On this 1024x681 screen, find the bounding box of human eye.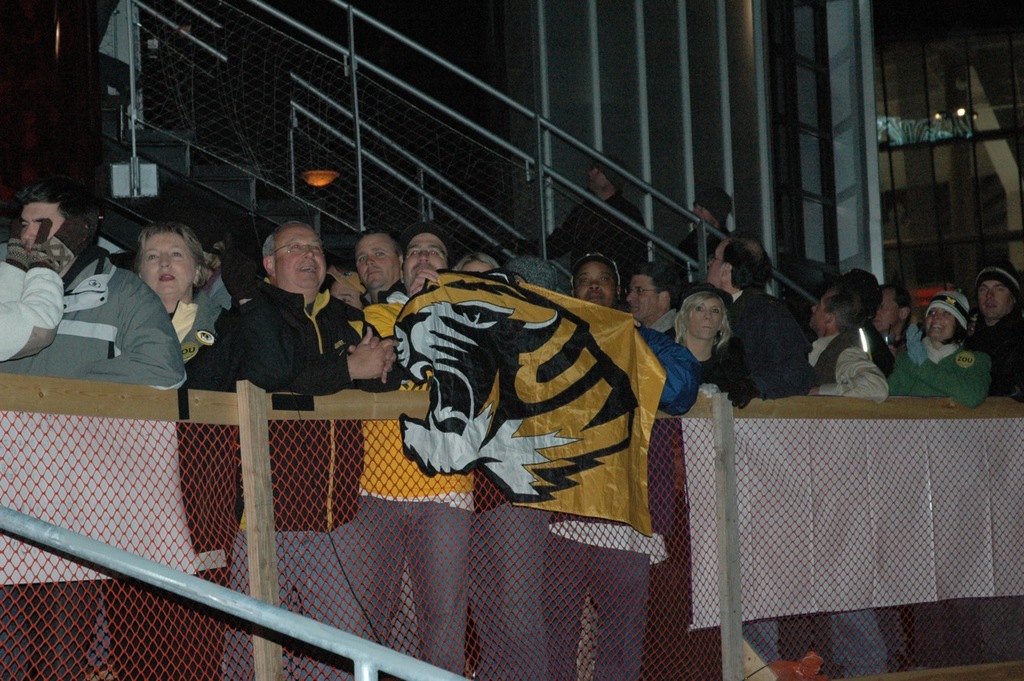
Bounding box: (376,250,386,258).
